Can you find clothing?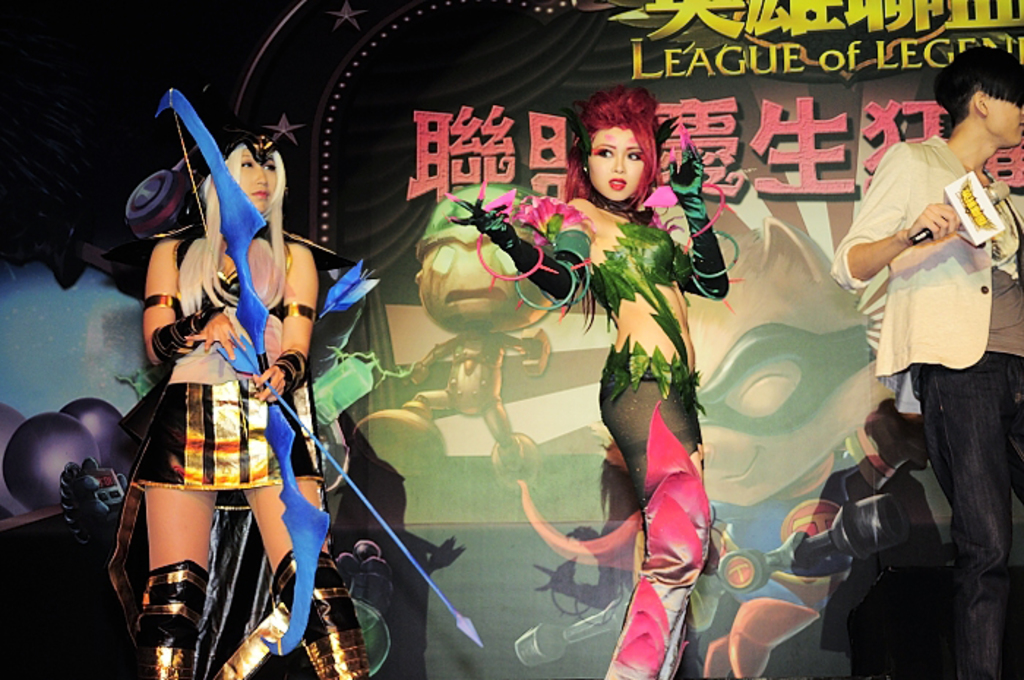
Yes, bounding box: 126,218,325,515.
